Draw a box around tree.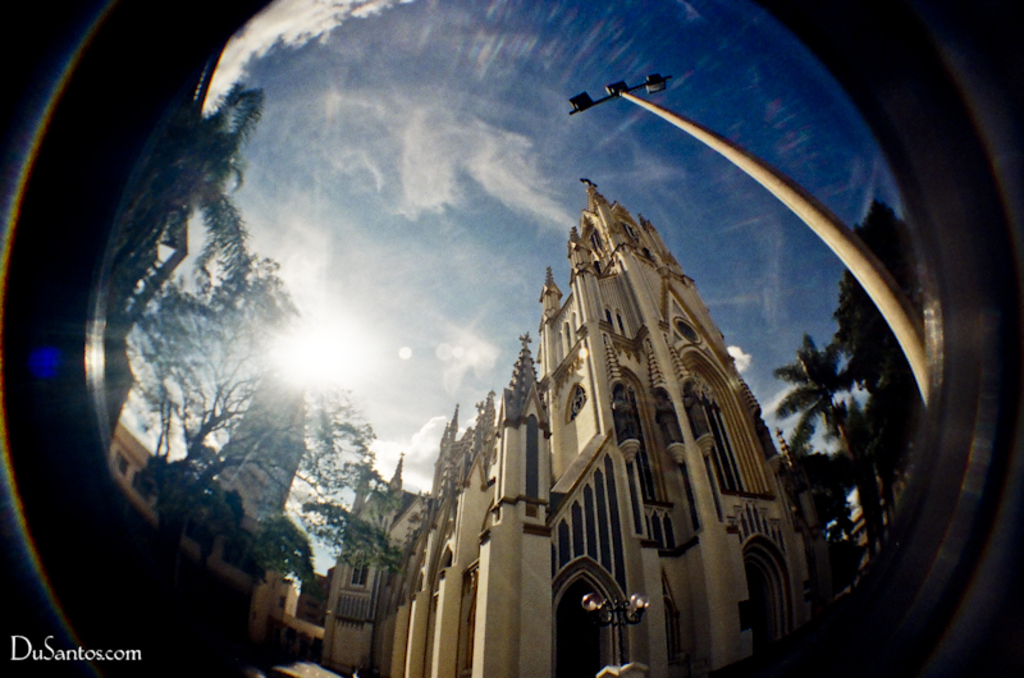
782,330,877,512.
